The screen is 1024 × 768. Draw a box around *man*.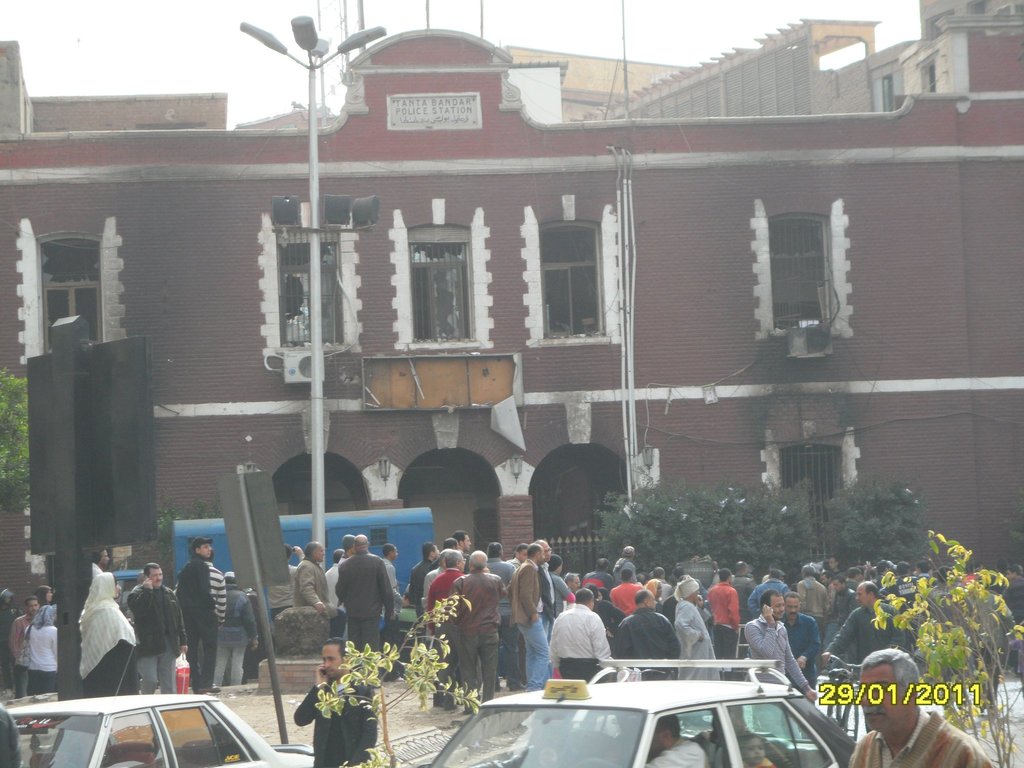
detection(6, 595, 44, 689).
